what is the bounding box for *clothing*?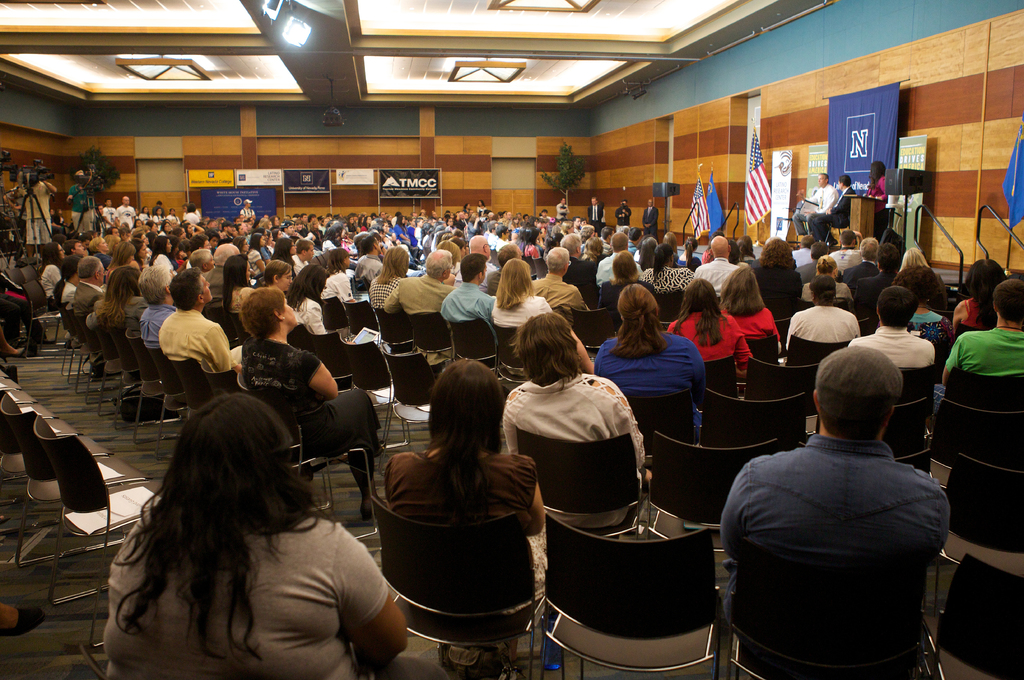
(left=798, top=260, right=819, bottom=277).
